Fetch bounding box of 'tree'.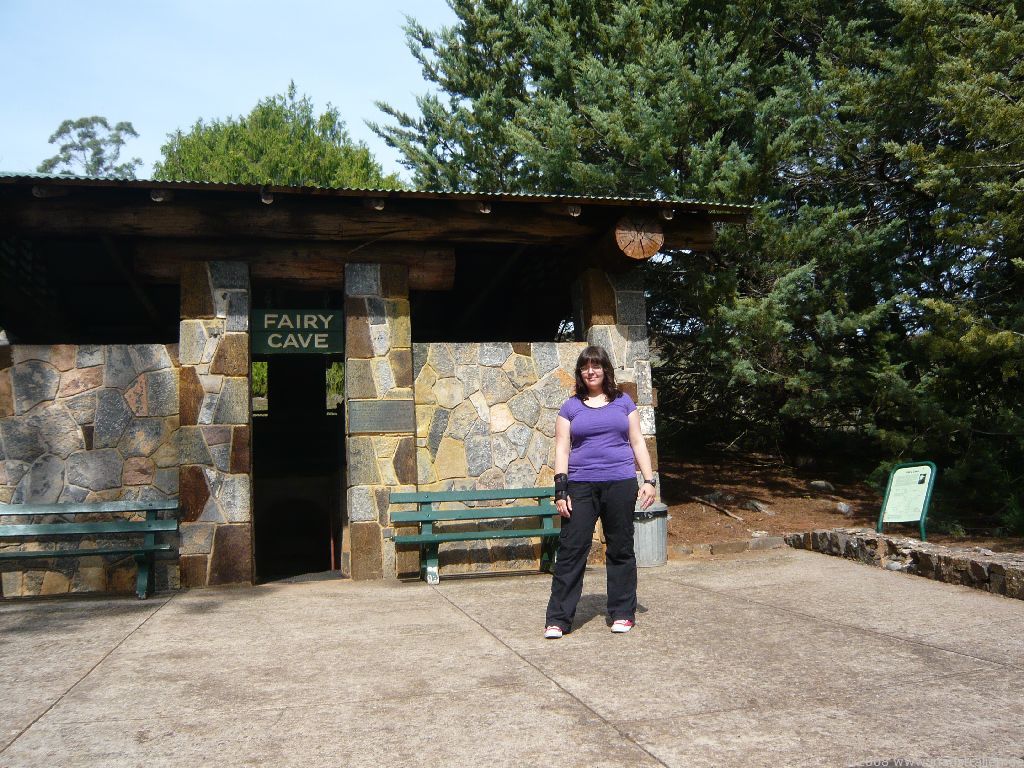
Bbox: (left=31, top=117, right=148, bottom=181).
